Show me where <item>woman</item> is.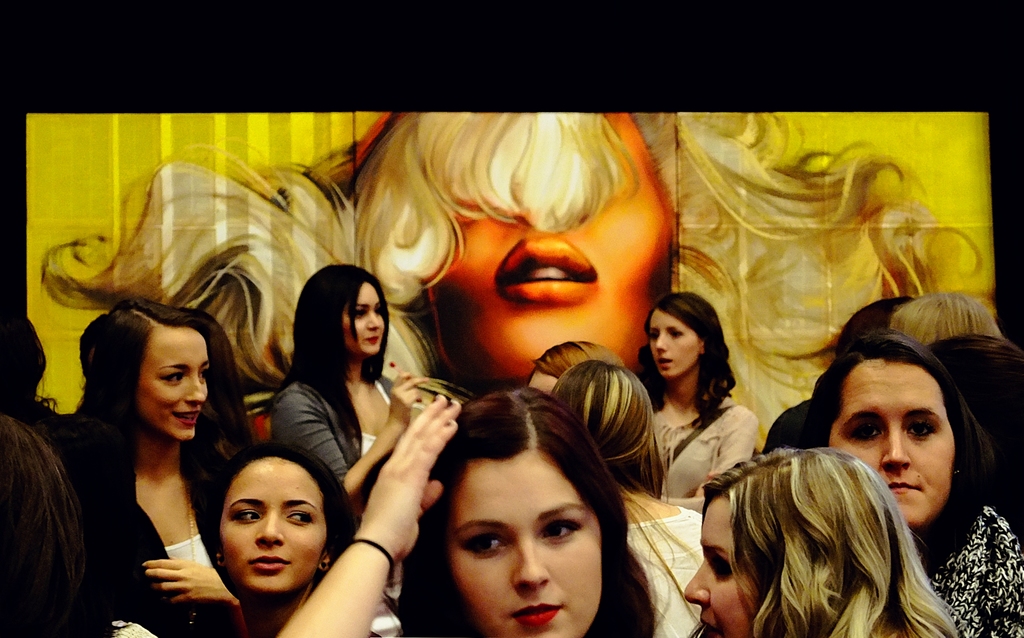
<item>woman</item> is at {"x1": 206, "y1": 444, "x2": 404, "y2": 637}.
